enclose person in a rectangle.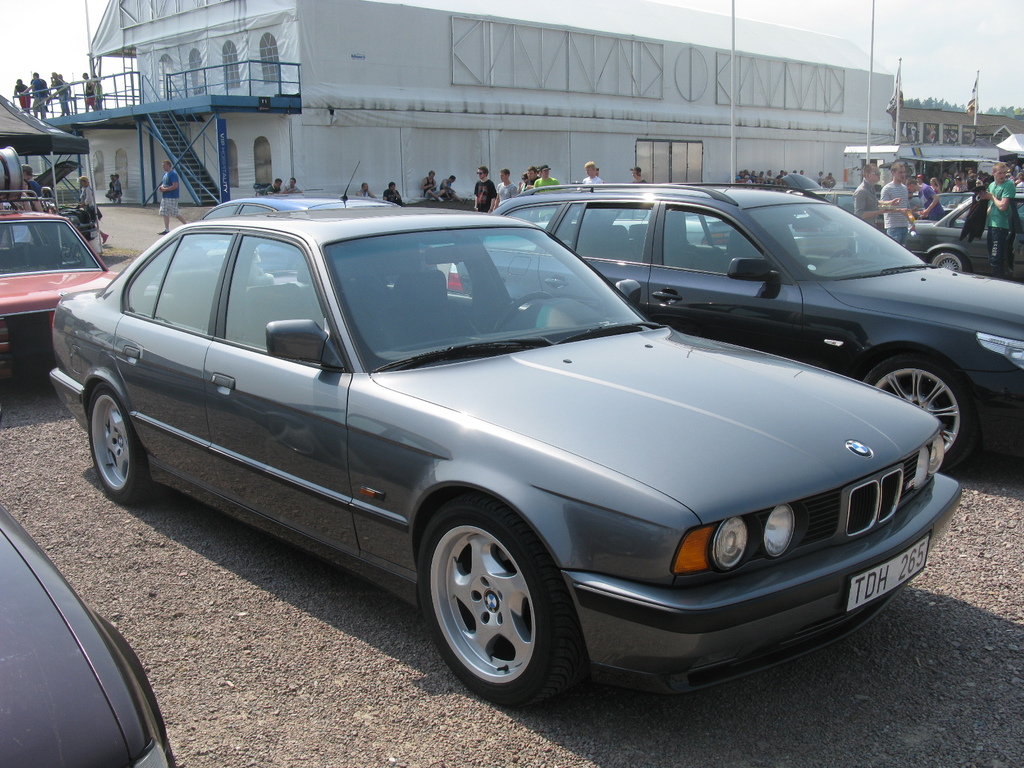
x1=13 y1=77 x2=33 y2=109.
